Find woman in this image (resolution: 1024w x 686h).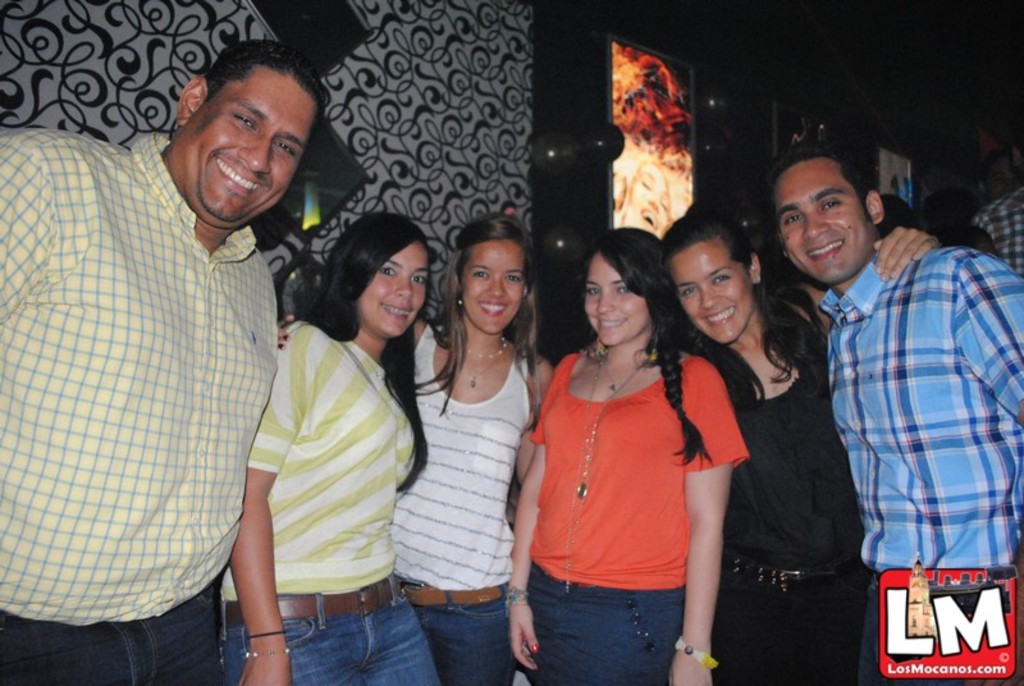
[579, 209, 941, 685].
